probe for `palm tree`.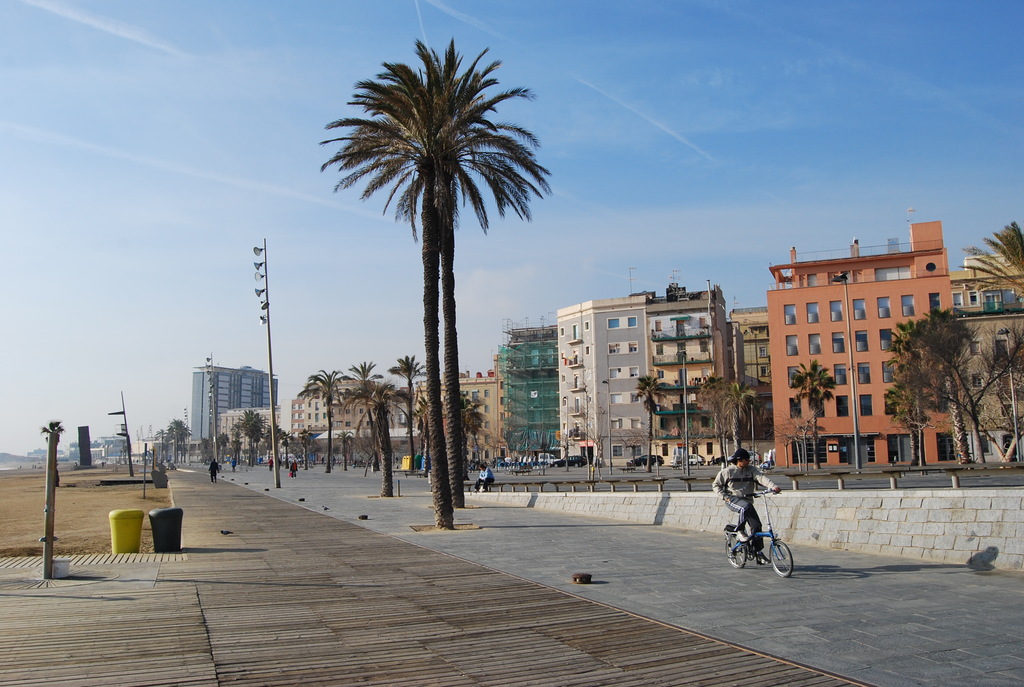
Probe result: box=[306, 355, 346, 492].
